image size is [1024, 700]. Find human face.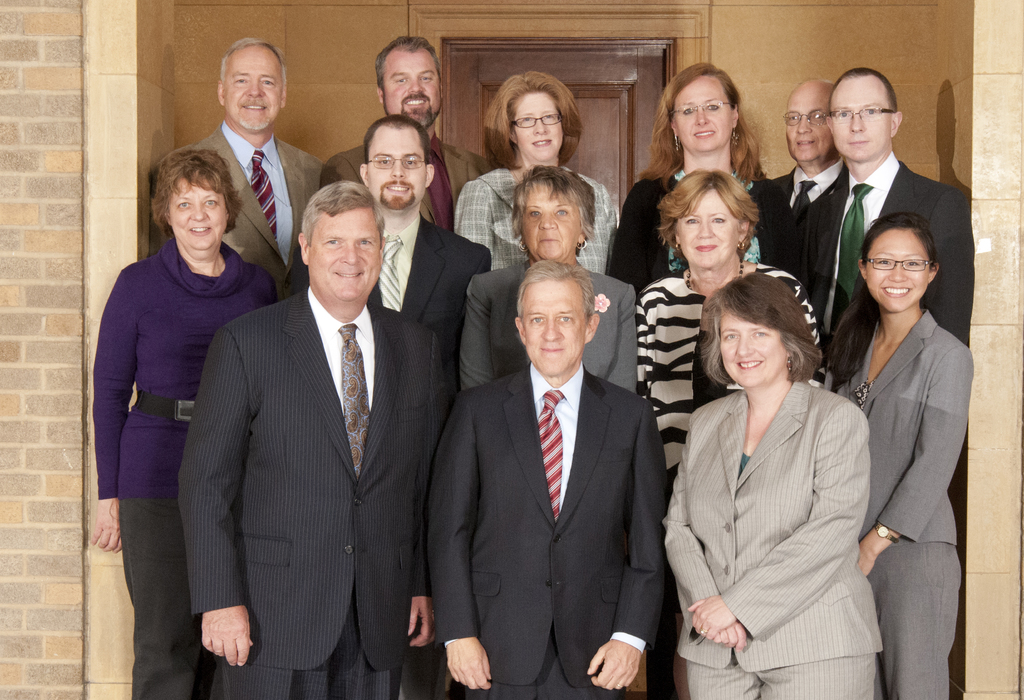
(left=521, top=279, right=586, bottom=375).
